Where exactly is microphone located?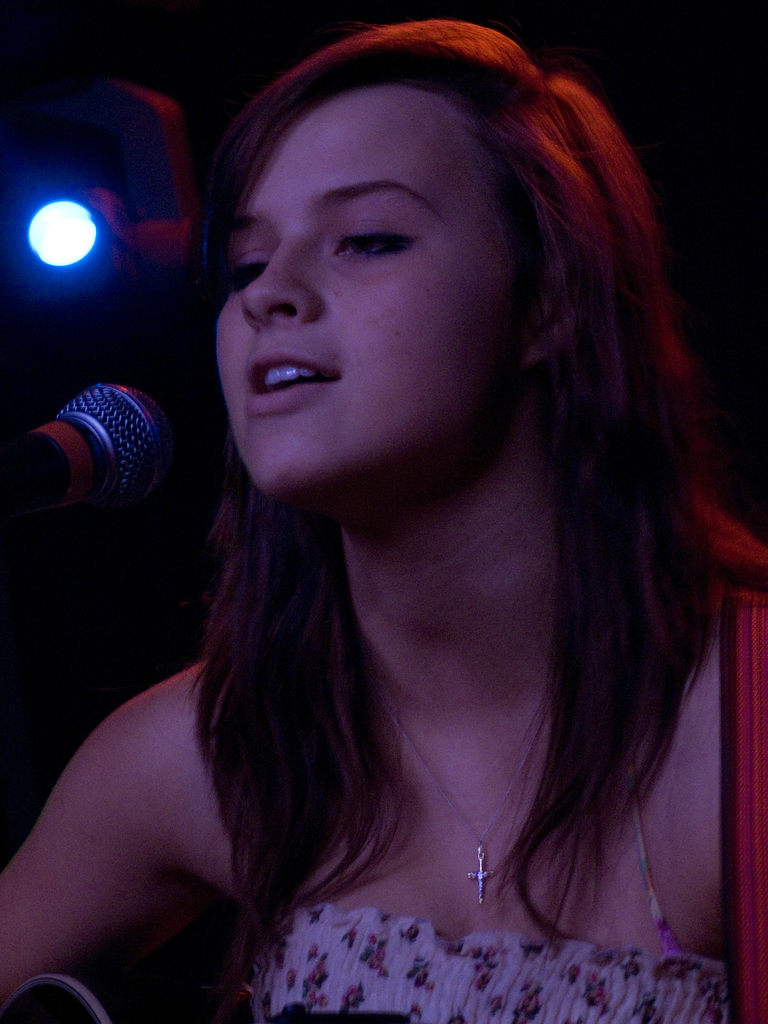
Its bounding box is (left=2, top=356, right=194, bottom=515).
